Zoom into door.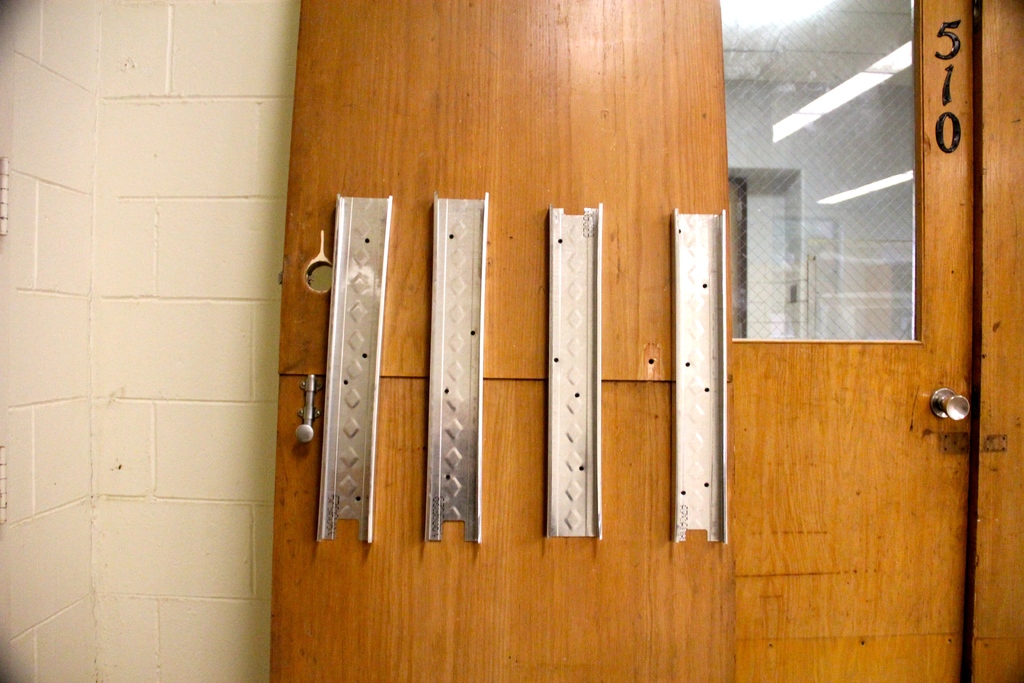
Zoom target: 716/0/974/682.
